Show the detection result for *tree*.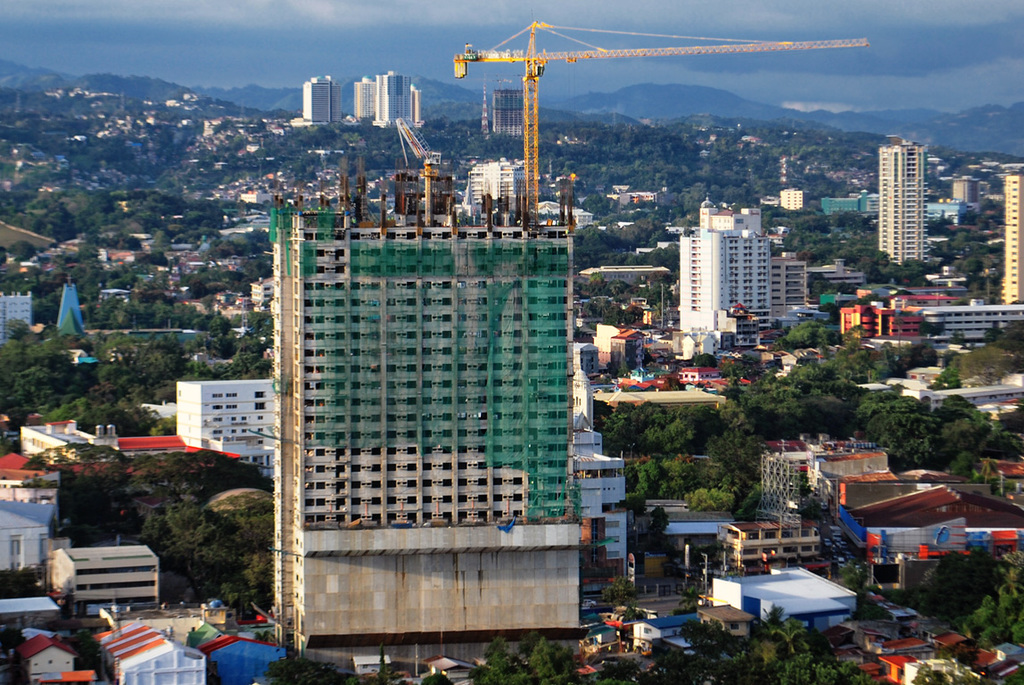
bbox=(266, 657, 353, 684).
